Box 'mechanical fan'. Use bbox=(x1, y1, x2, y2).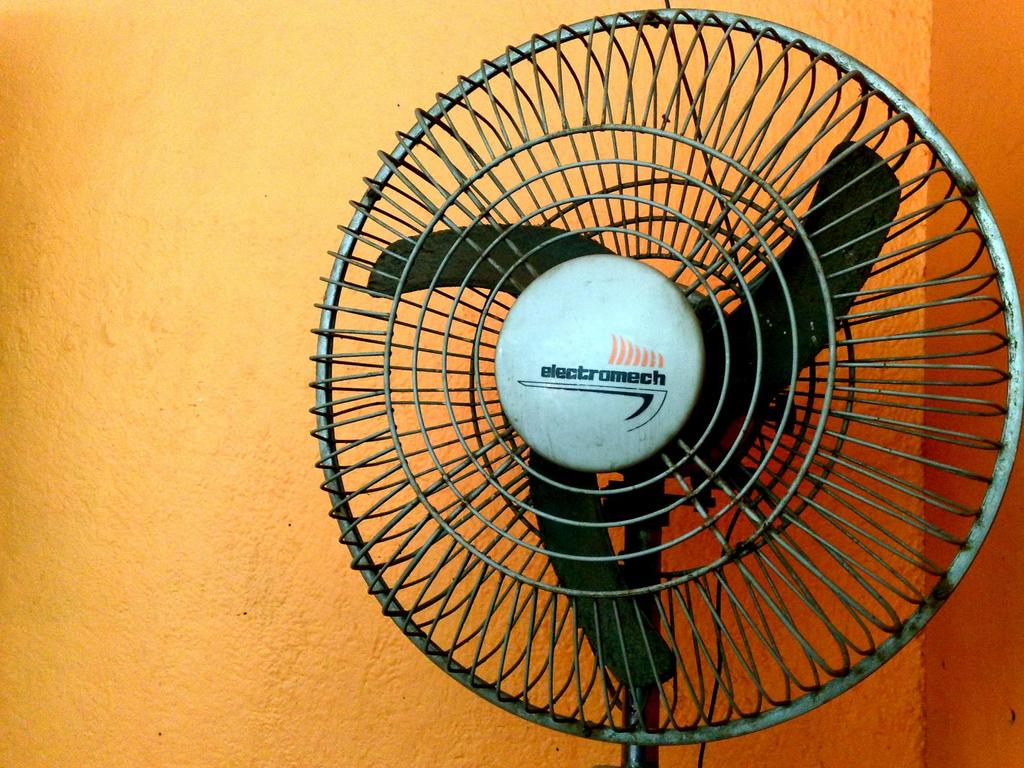
bbox=(308, 4, 1023, 766).
